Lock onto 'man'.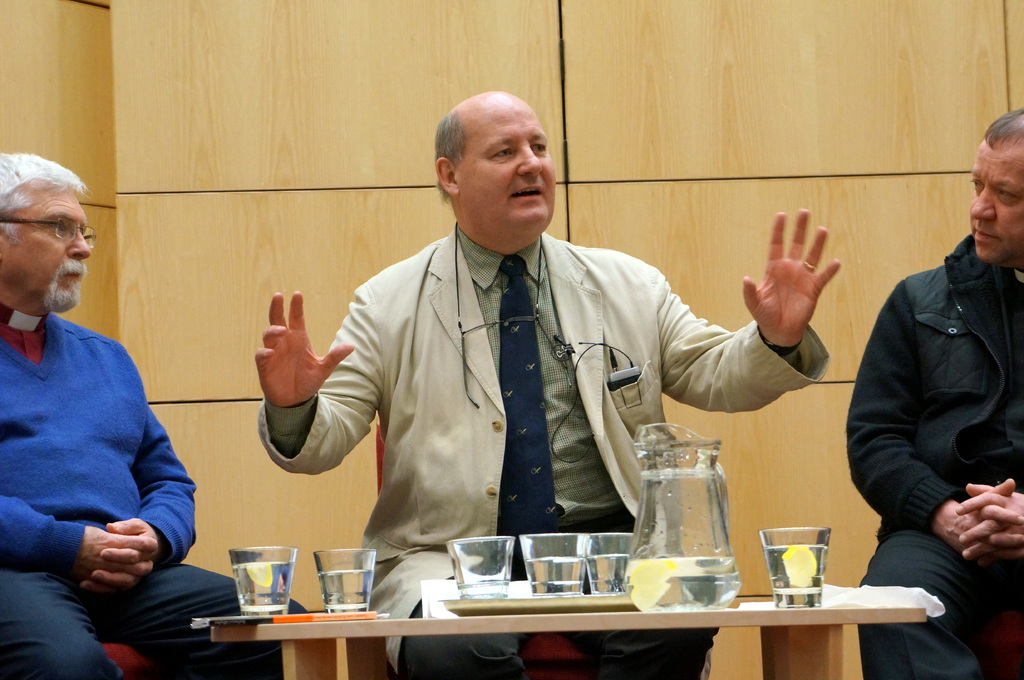
Locked: (x1=268, y1=91, x2=837, y2=601).
